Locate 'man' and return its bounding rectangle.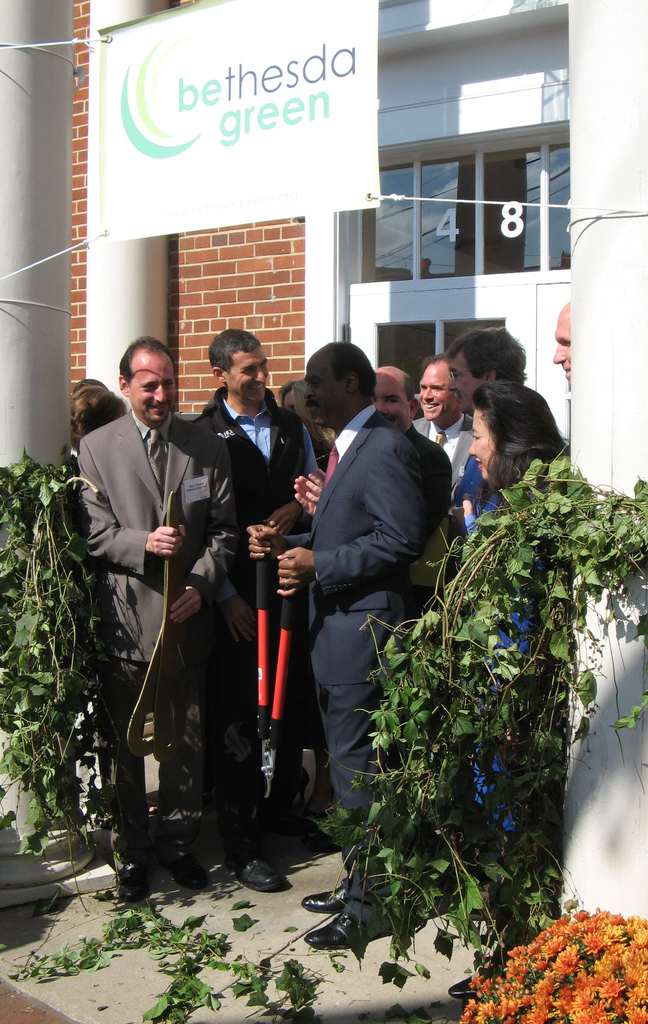
crop(182, 328, 320, 891).
